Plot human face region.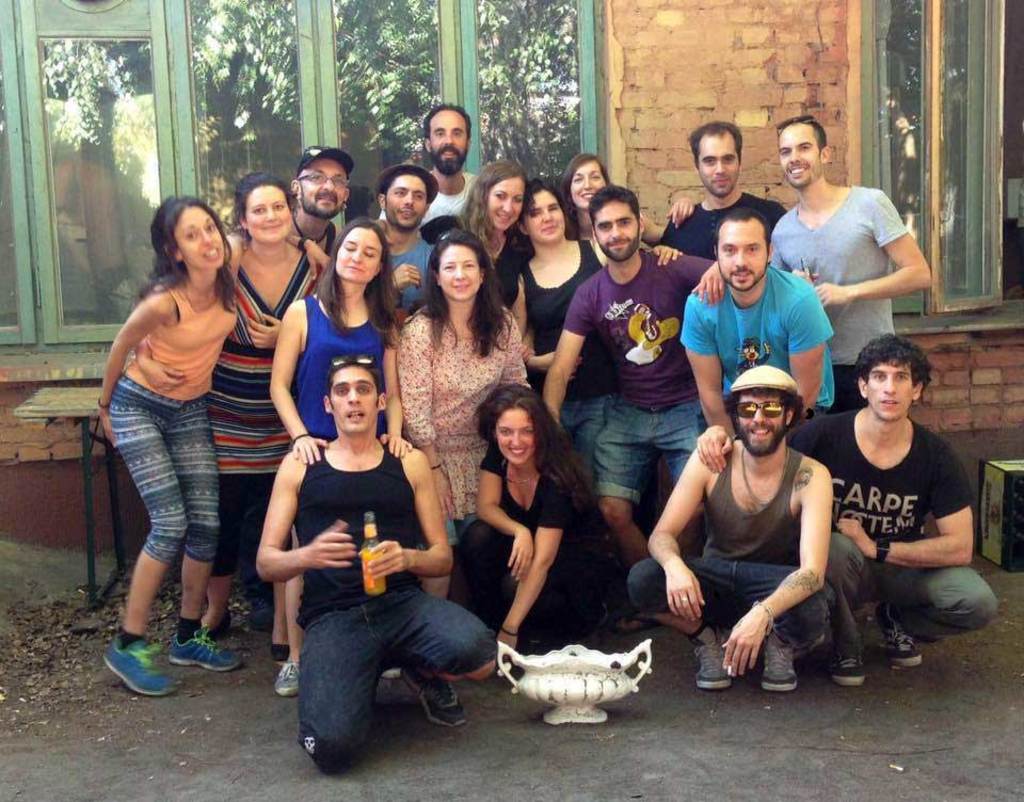
Plotted at <box>739,389,786,459</box>.
